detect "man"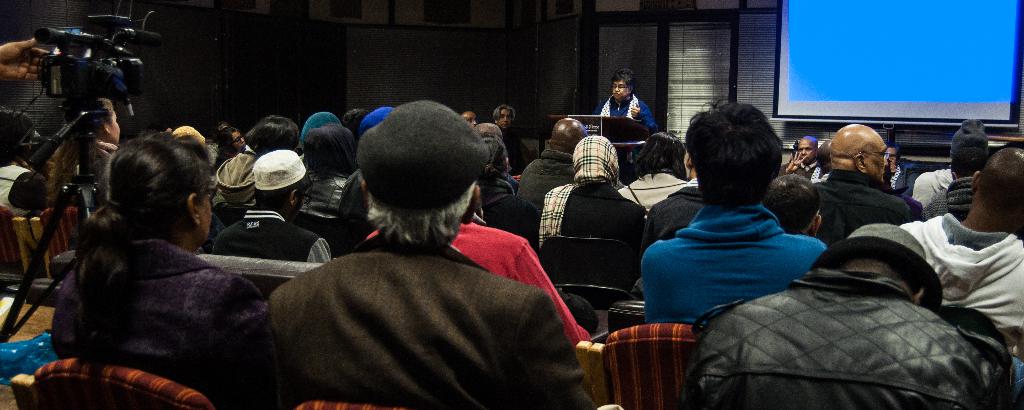
BBox(815, 120, 929, 247)
